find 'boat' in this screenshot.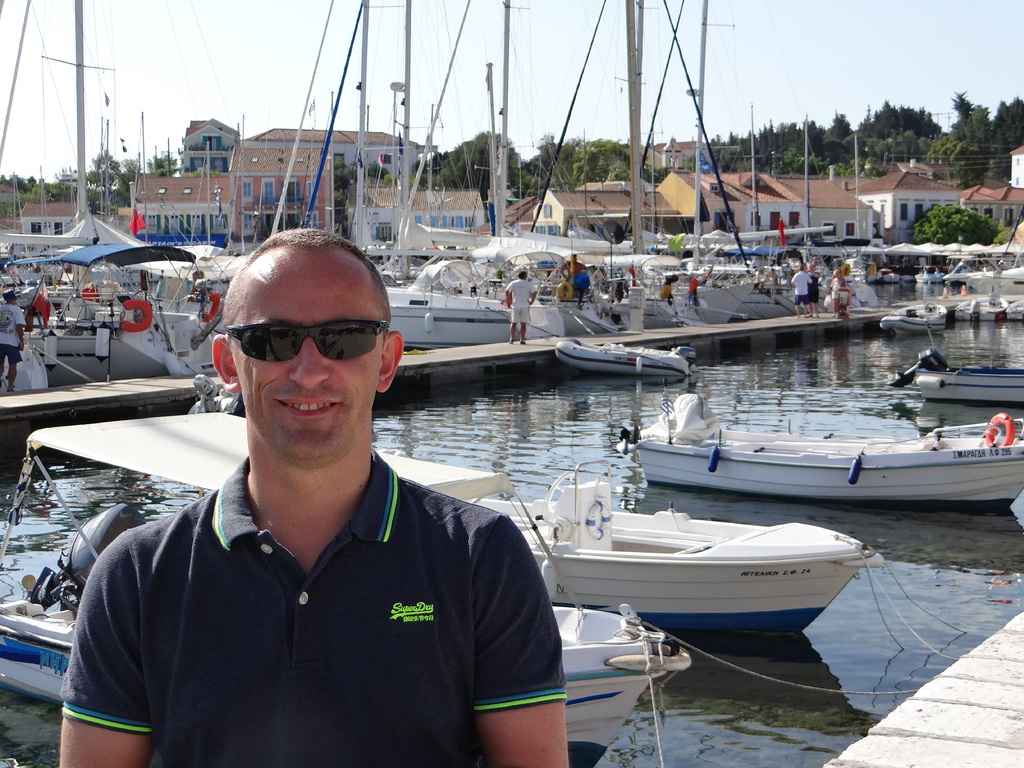
The bounding box for 'boat' is (left=812, top=262, right=887, bottom=309).
